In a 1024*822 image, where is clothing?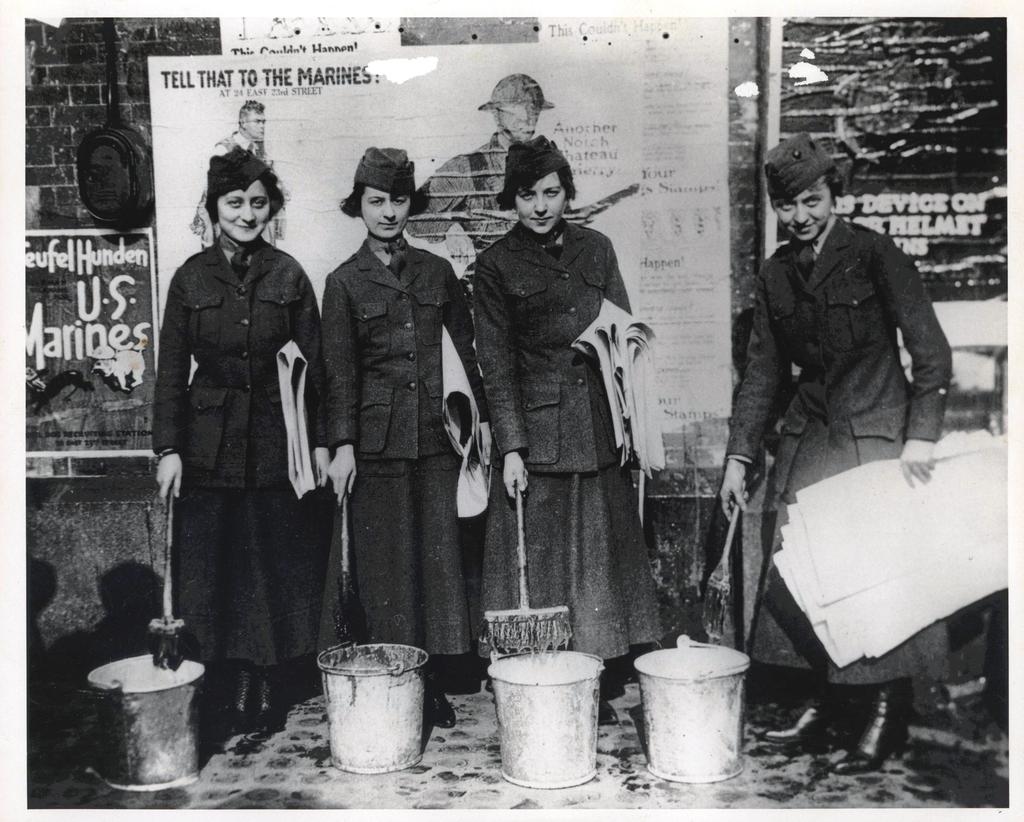
<box>468,219,656,677</box>.
